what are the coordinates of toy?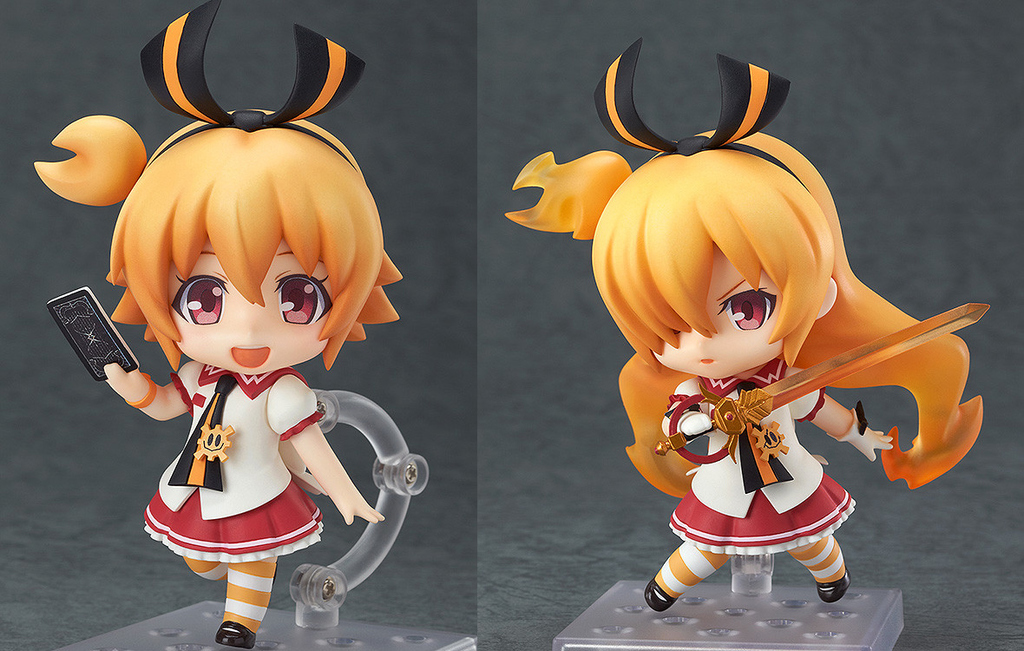
[37, 0, 399, 650].
